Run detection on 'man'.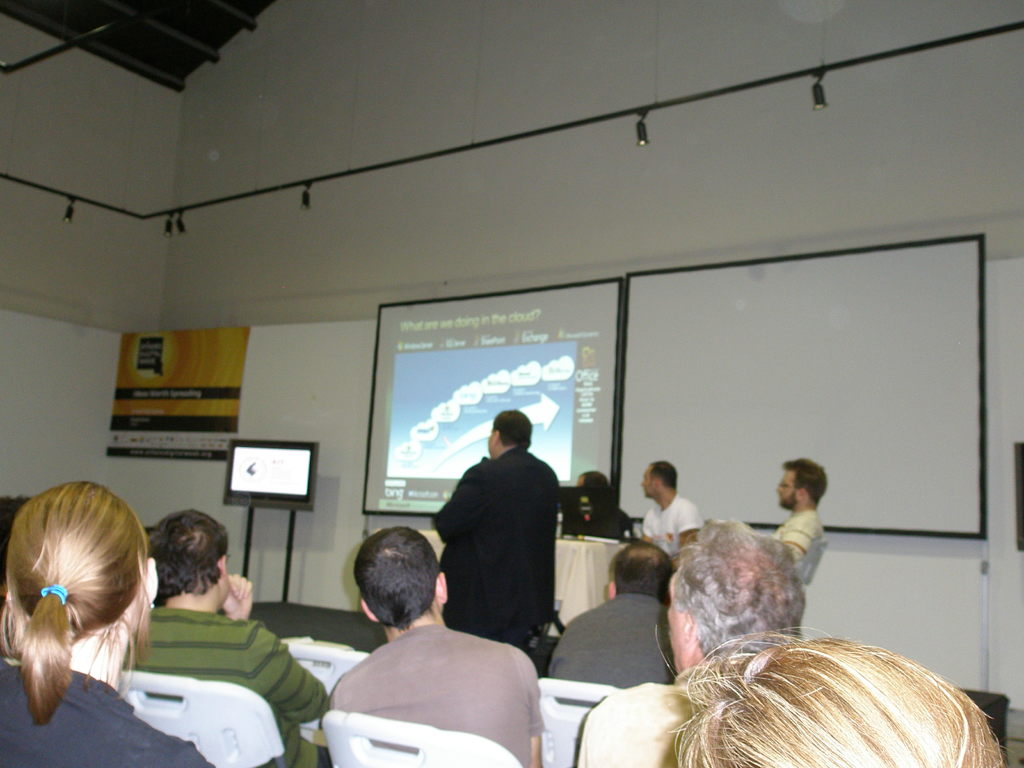
Result: <box>324,524,548,767</box>.
